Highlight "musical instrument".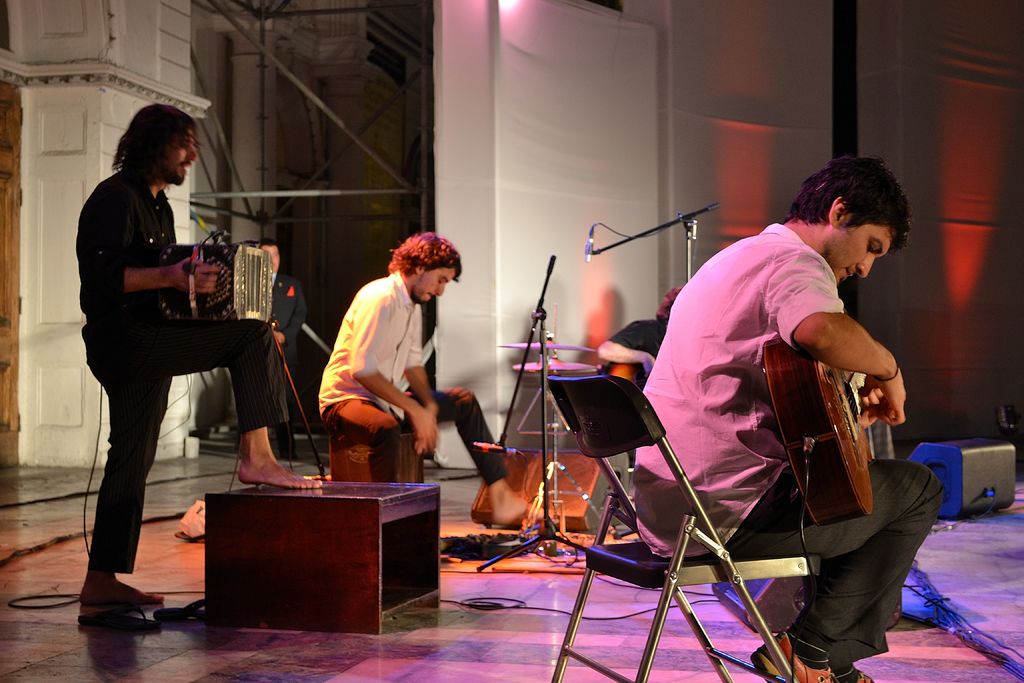
Highlighted region: box=[161, 239, 282, 325].
